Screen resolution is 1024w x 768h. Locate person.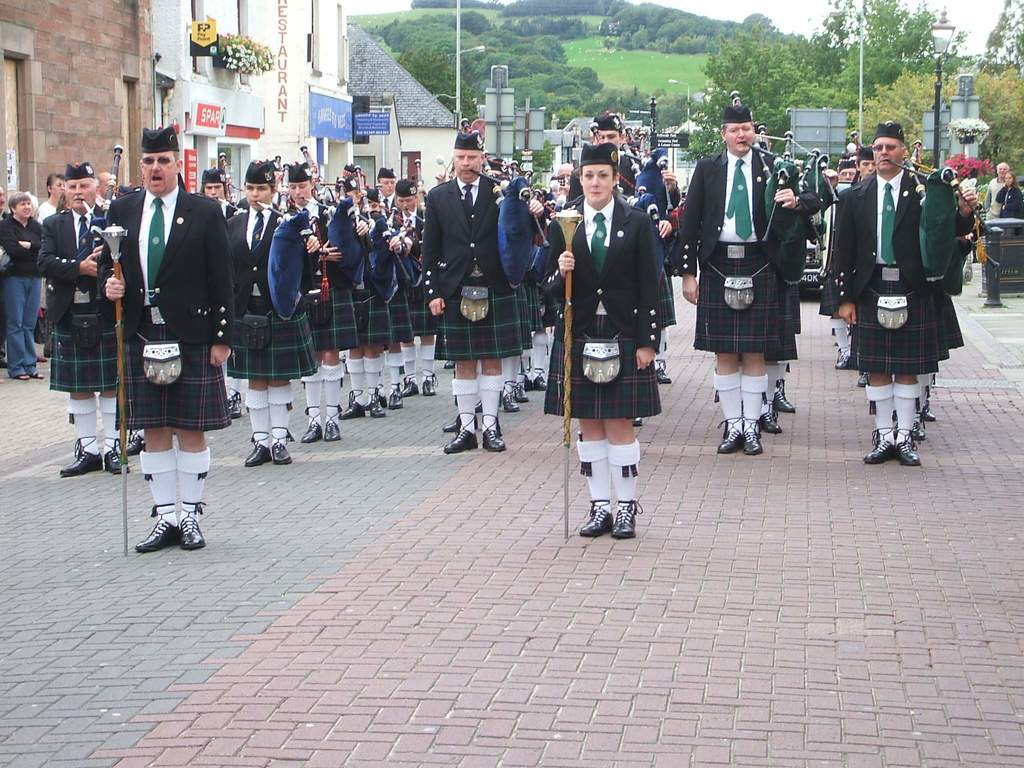
region(991, 170, 1023, 232).
